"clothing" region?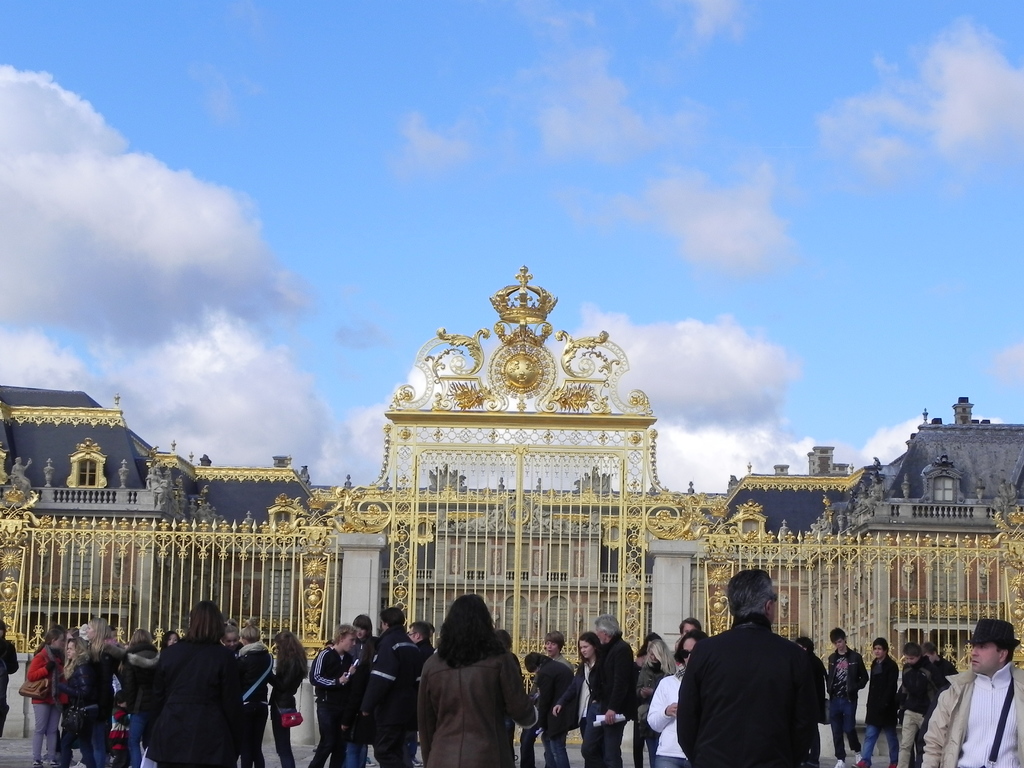
locate(141, 640, 260, 767)
